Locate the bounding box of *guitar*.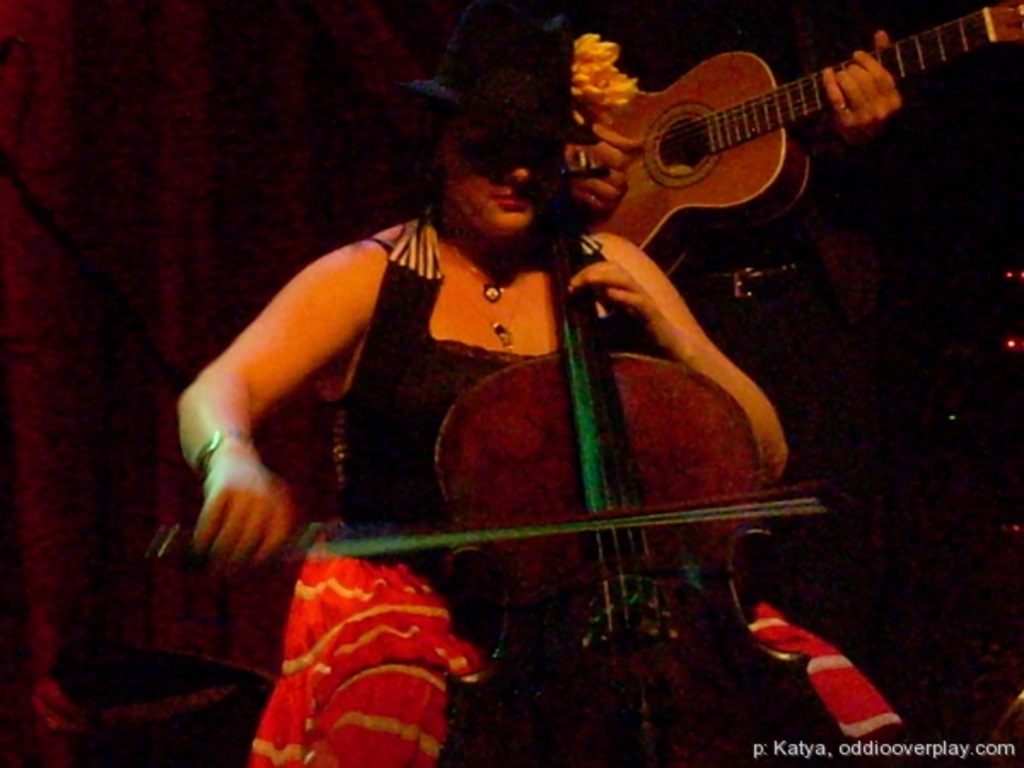
Bounding box: <region>579, 9, 1017, 229</region>.
